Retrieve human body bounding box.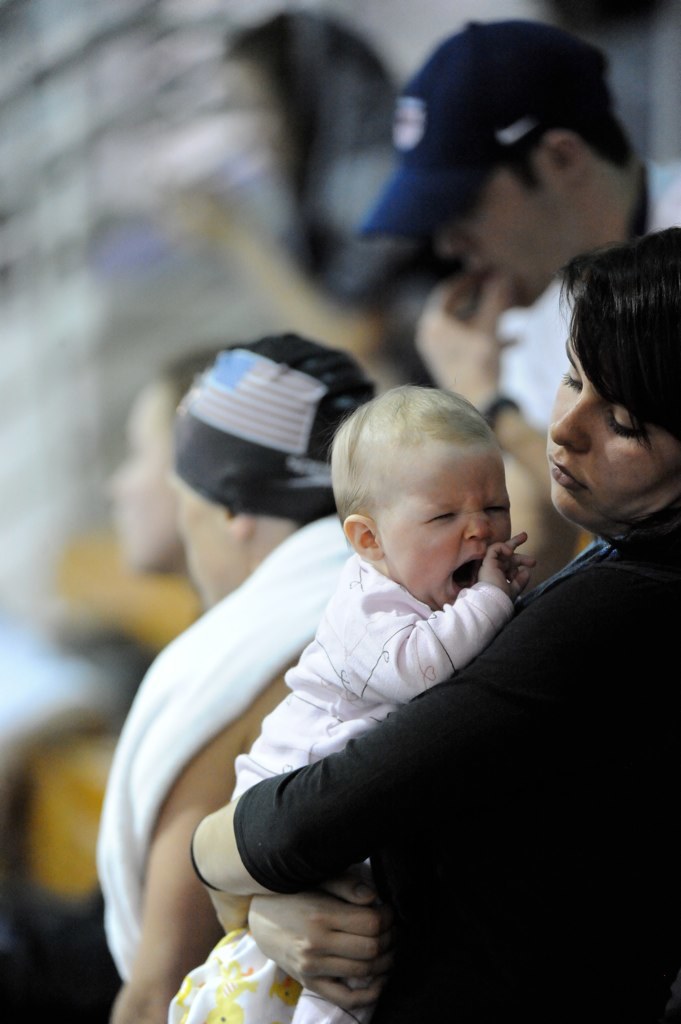
Bounding box: 103,519,353,1023.
